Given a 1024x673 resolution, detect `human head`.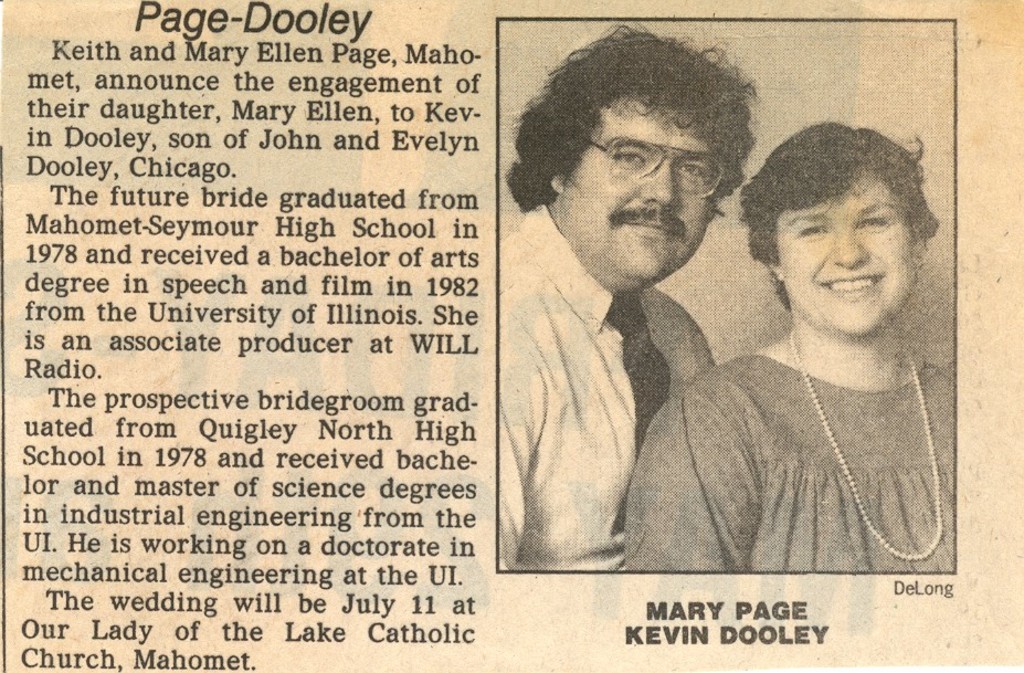
520, 29, 766, 290.
